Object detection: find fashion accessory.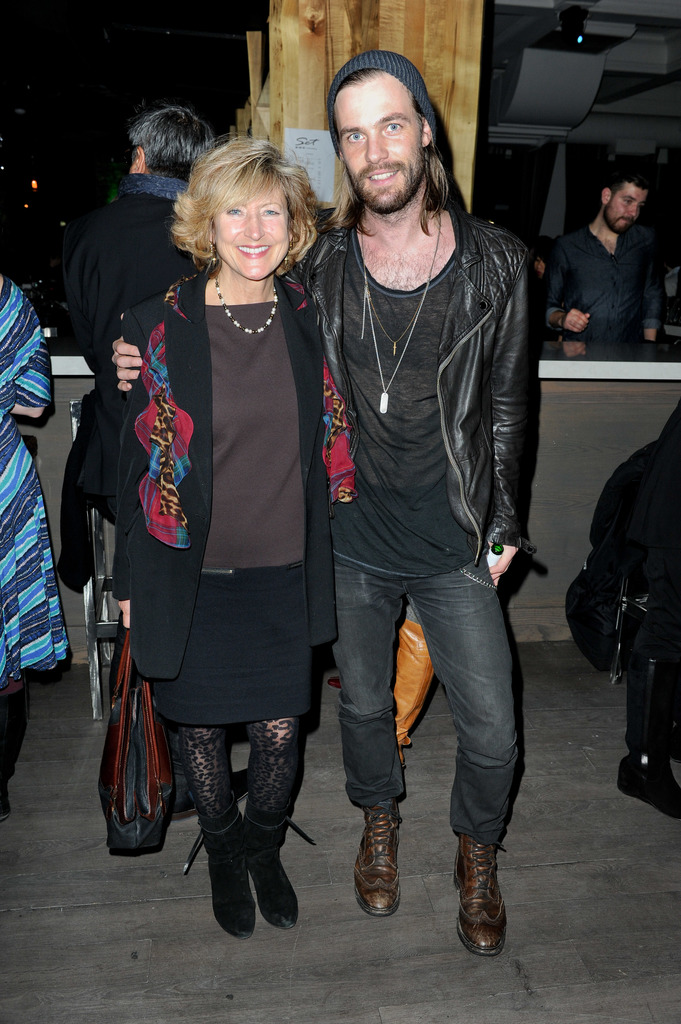
174/717/253/953.
